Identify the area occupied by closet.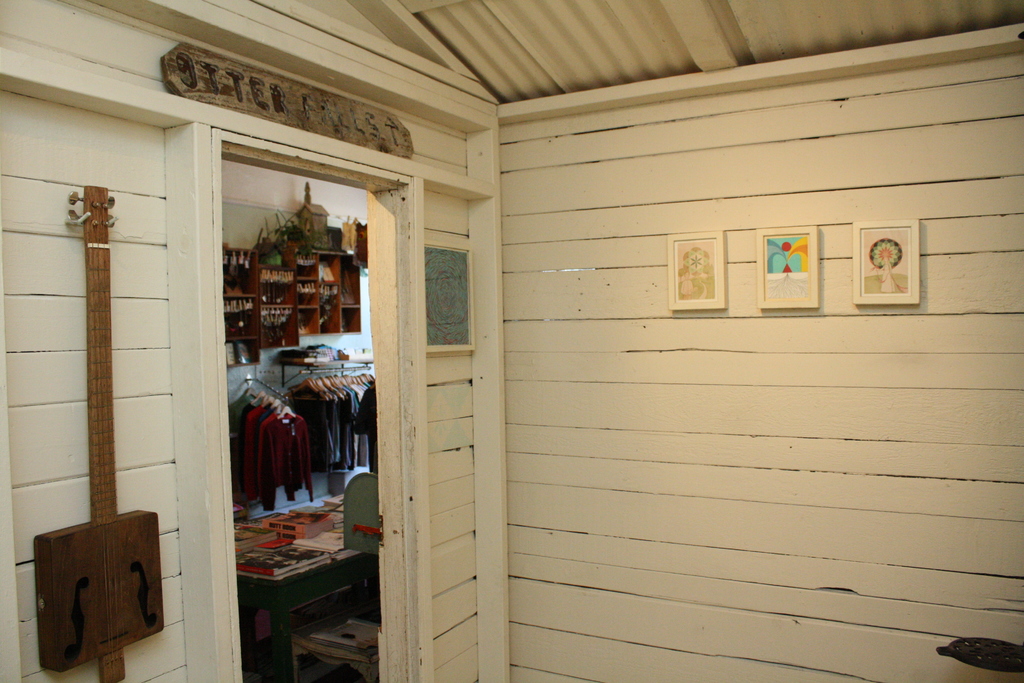
Area: crop(225, 374, 309, 516).
